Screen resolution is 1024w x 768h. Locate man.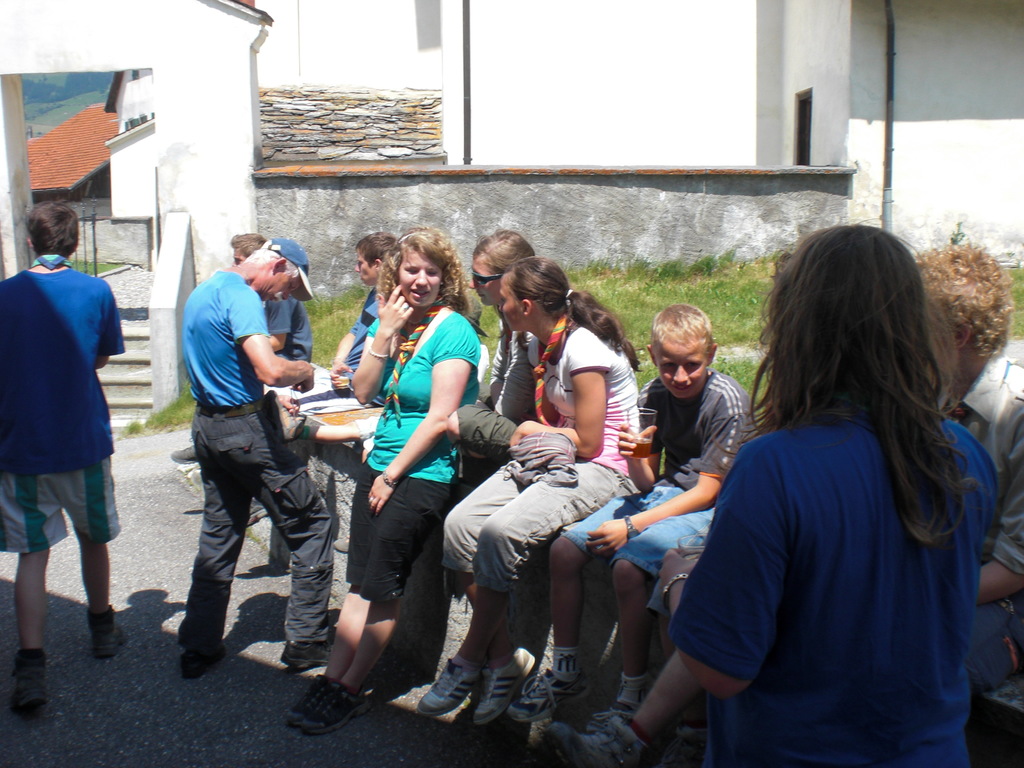
box(912, 236, 1023, 693).
